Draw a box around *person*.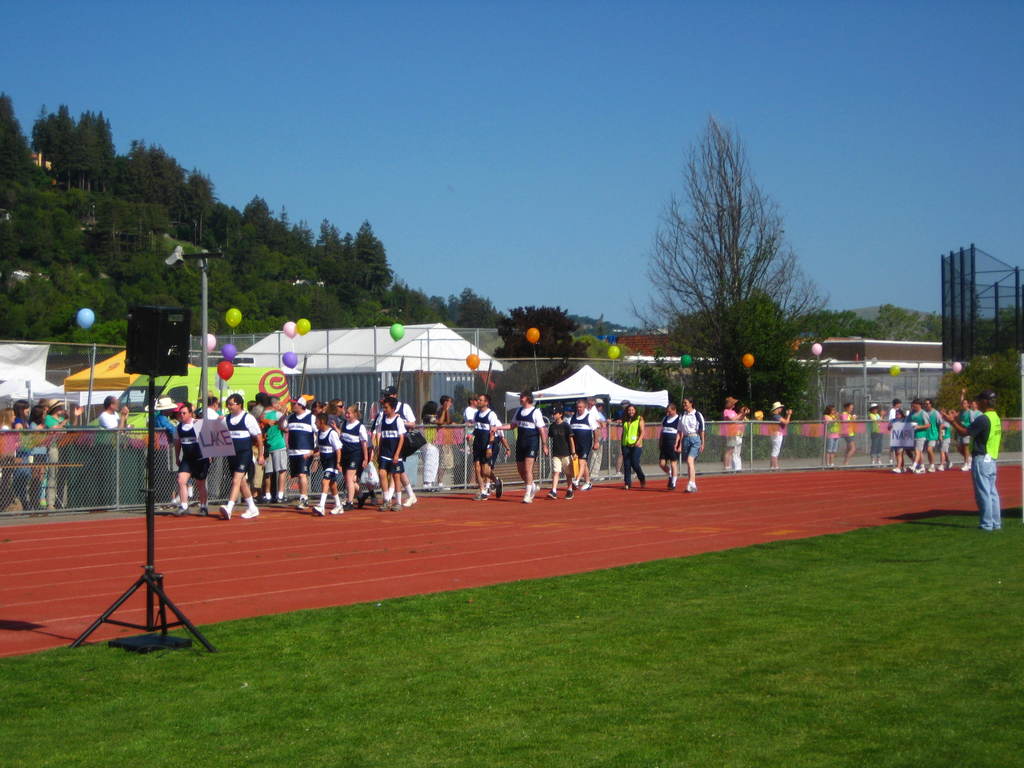
locate(593, 396, 612, 477).
